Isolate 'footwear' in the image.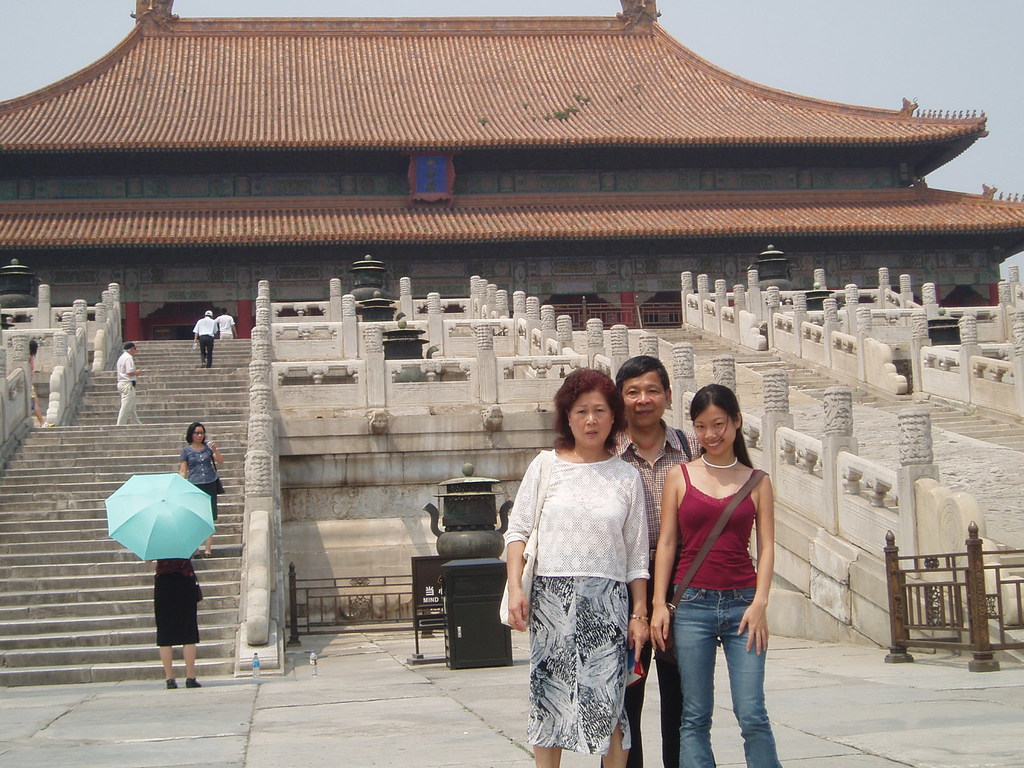
Isolated region: l=186, t=675, r=204, b=691.
